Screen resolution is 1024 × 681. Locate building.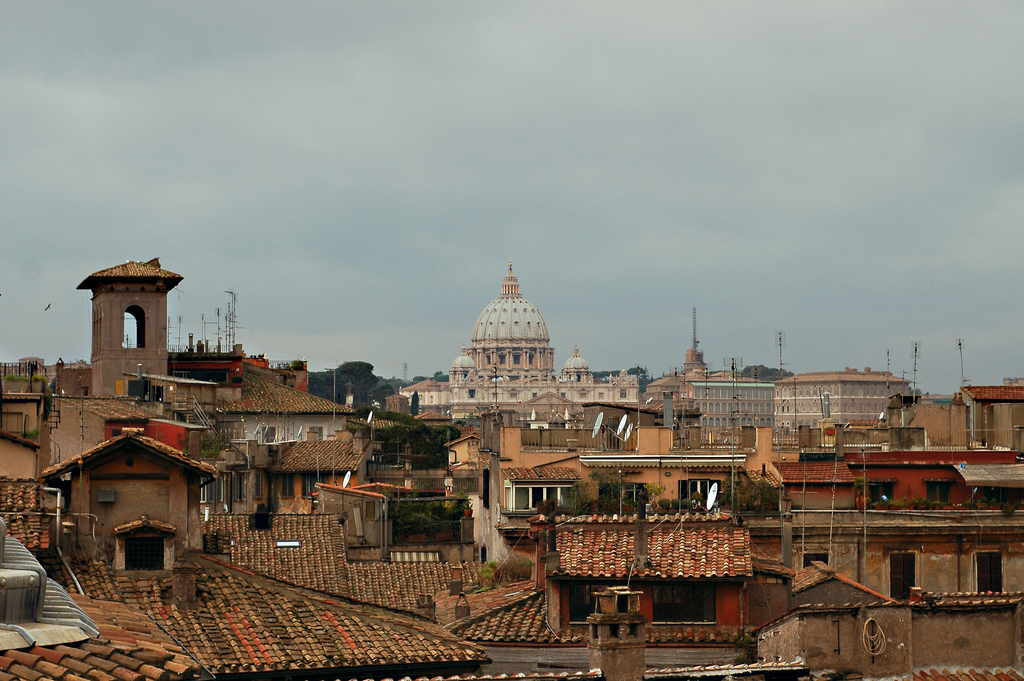
[x1=60, y1=267, x2=217, y2=461].
